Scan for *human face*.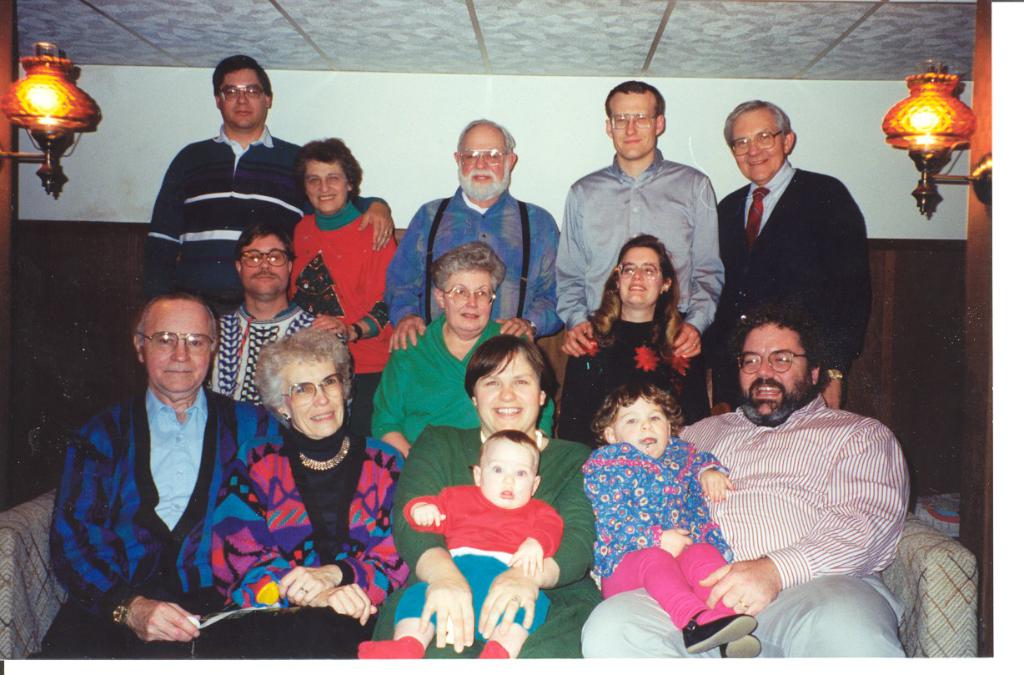
Scan result: locate(307, 159, 346, 208).
